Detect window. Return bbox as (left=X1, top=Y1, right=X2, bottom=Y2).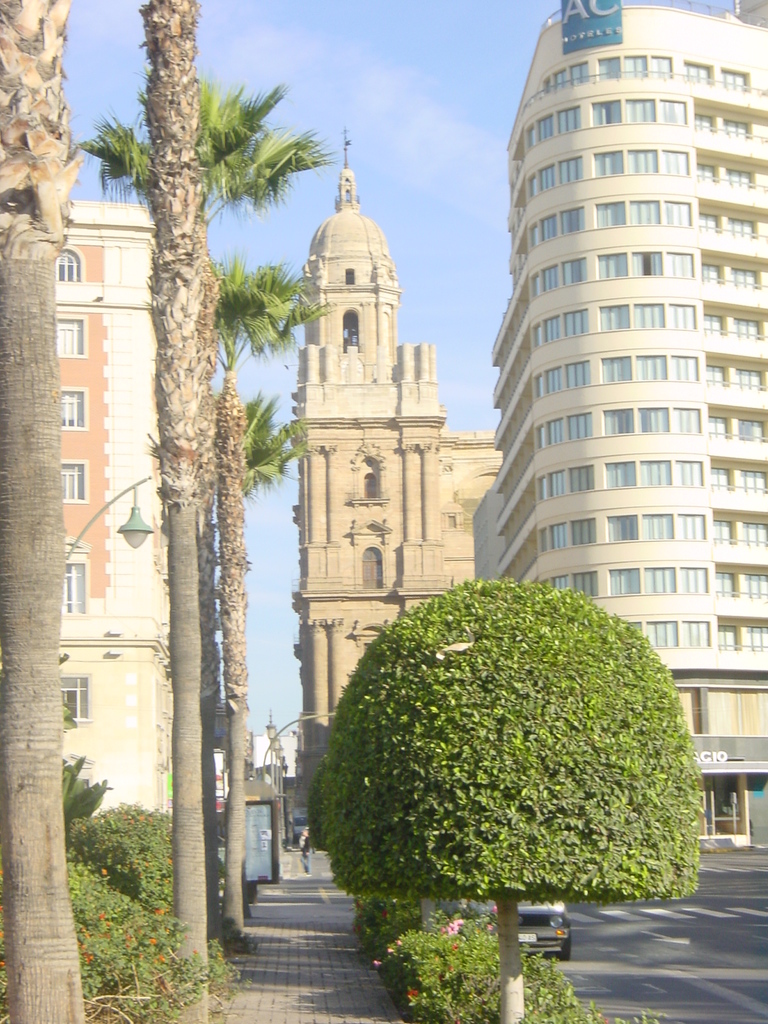
(left=541, top=213, right=556, bottom=239).
